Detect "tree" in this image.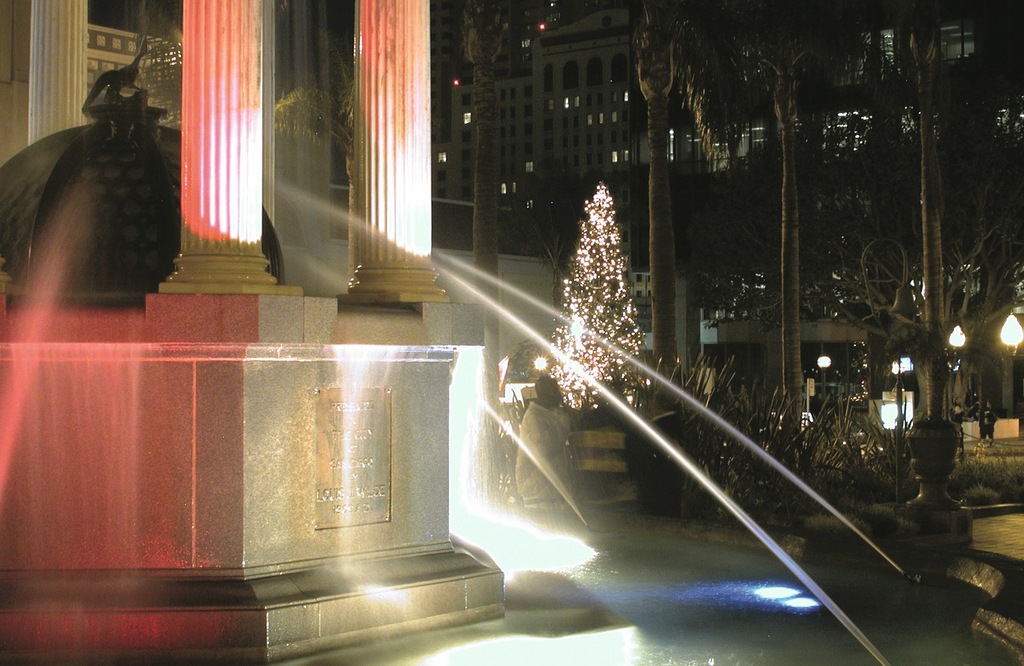
Detection: region(460, 0, 511, 508).
